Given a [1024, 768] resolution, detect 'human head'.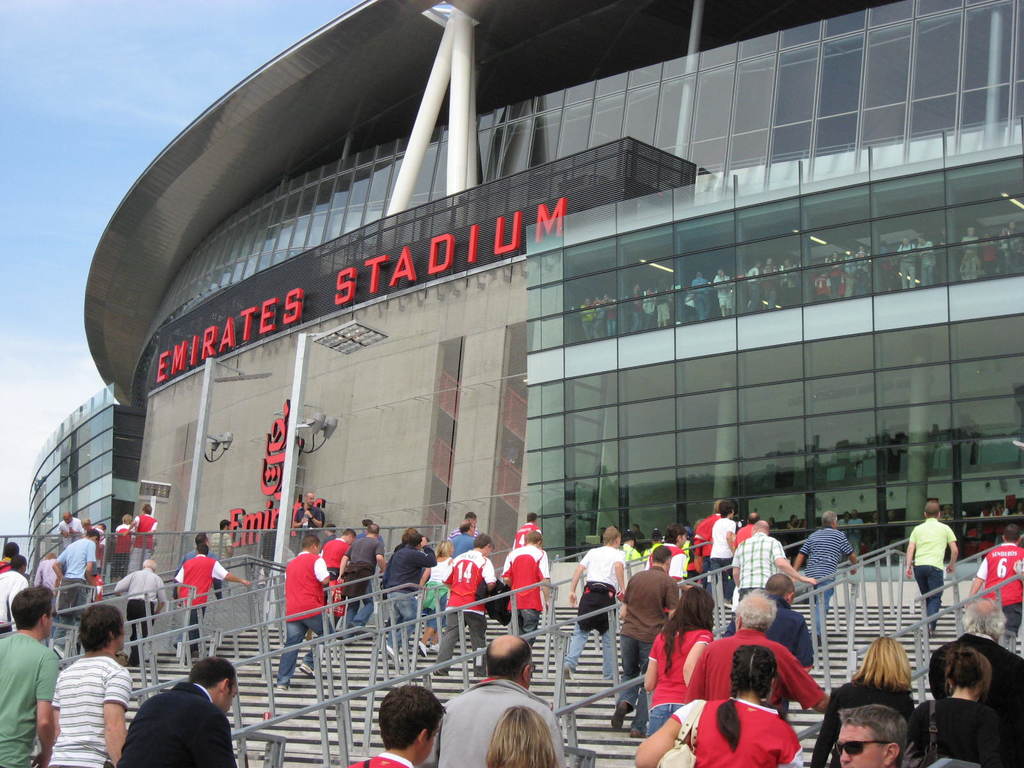
x1=850, y1=506, x2=858, y2=521.
